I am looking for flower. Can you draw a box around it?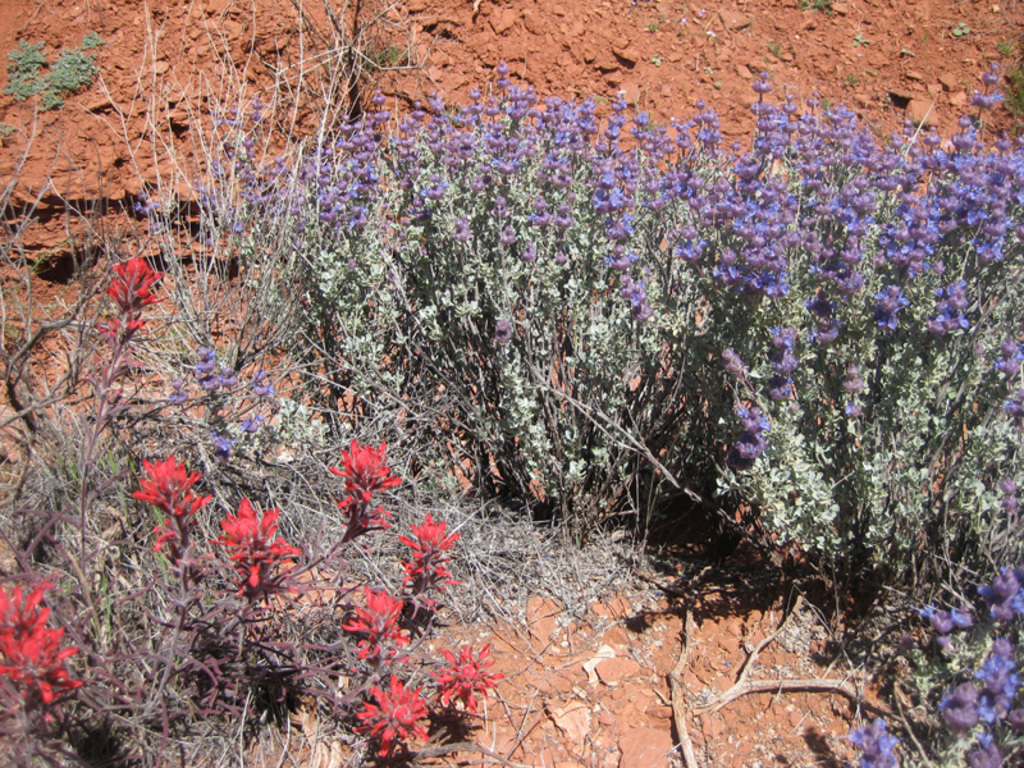
Sure, the bounding box is crop(0, 582, 83, 708).
